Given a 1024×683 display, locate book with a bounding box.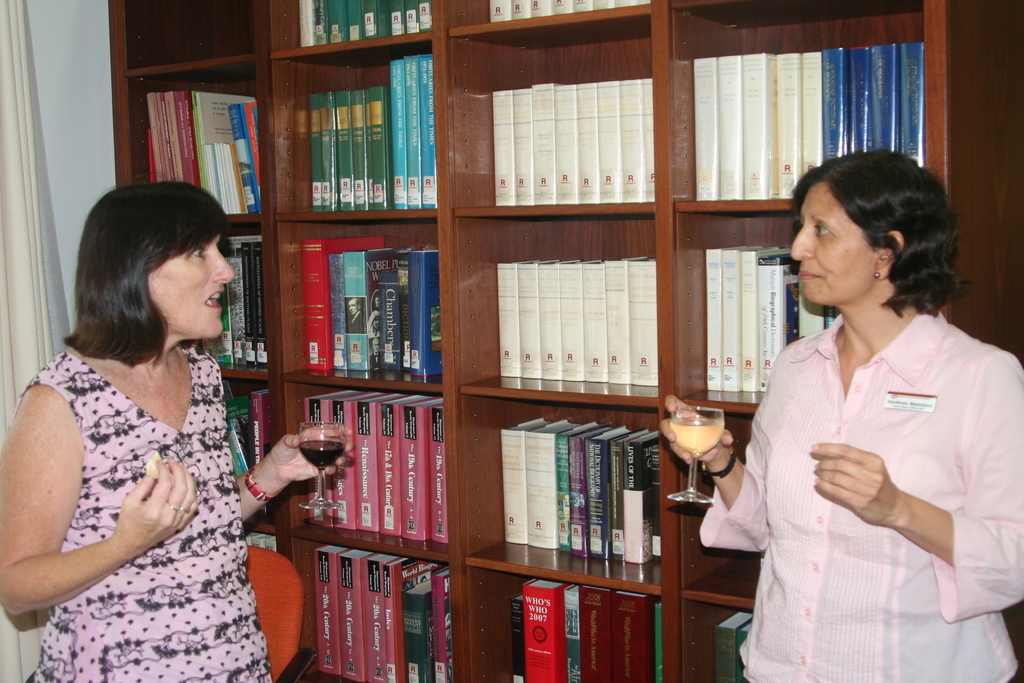
Located: Rect(708, 602, 751, 682).
